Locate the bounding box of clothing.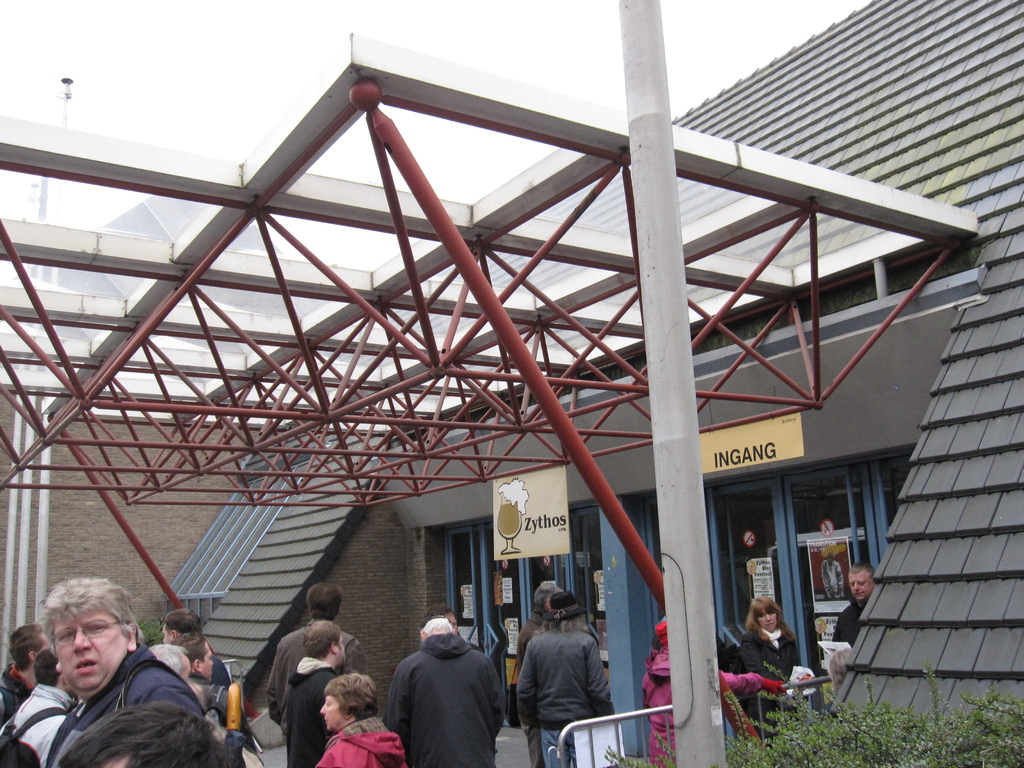
Bounding box: [left=279, top=655, right=355, bottom=756].
